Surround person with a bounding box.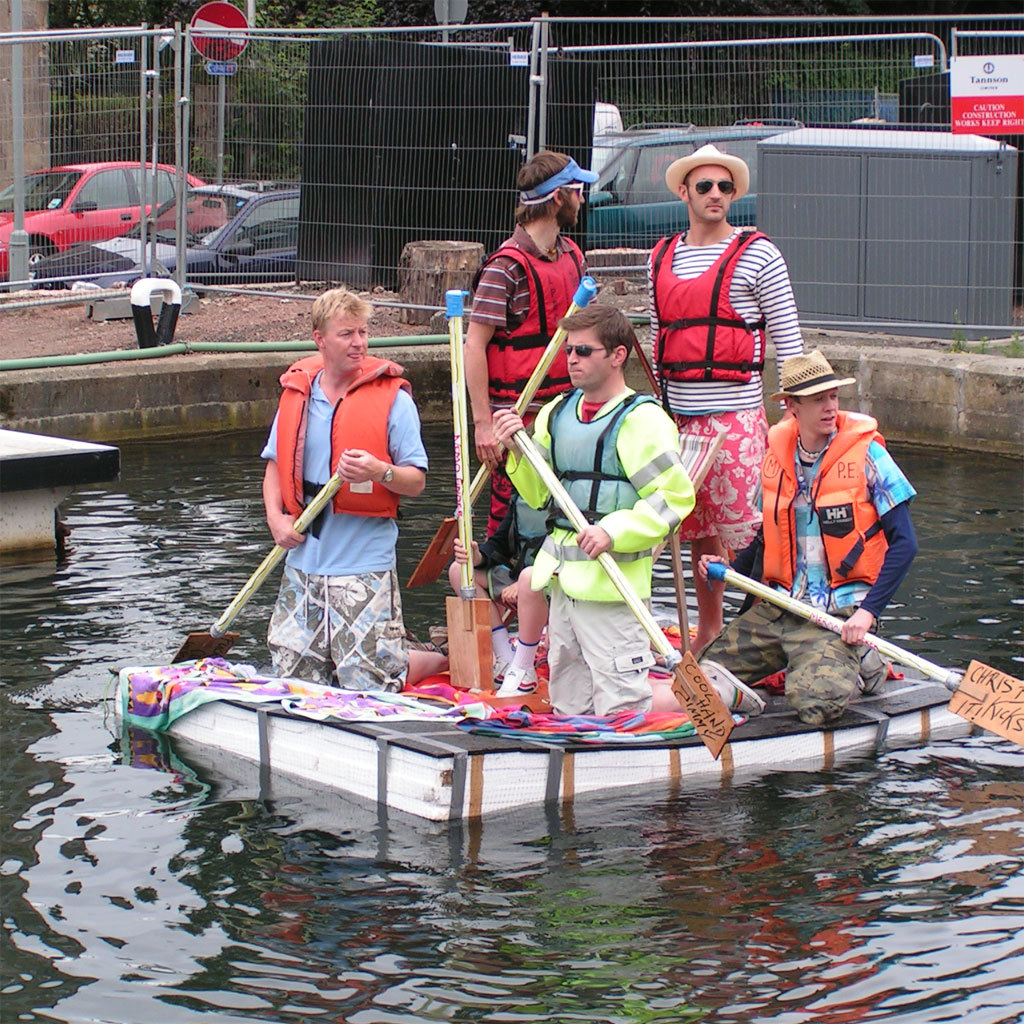
pyautogui.locateOnScreen(269, 259, 429, 674).
